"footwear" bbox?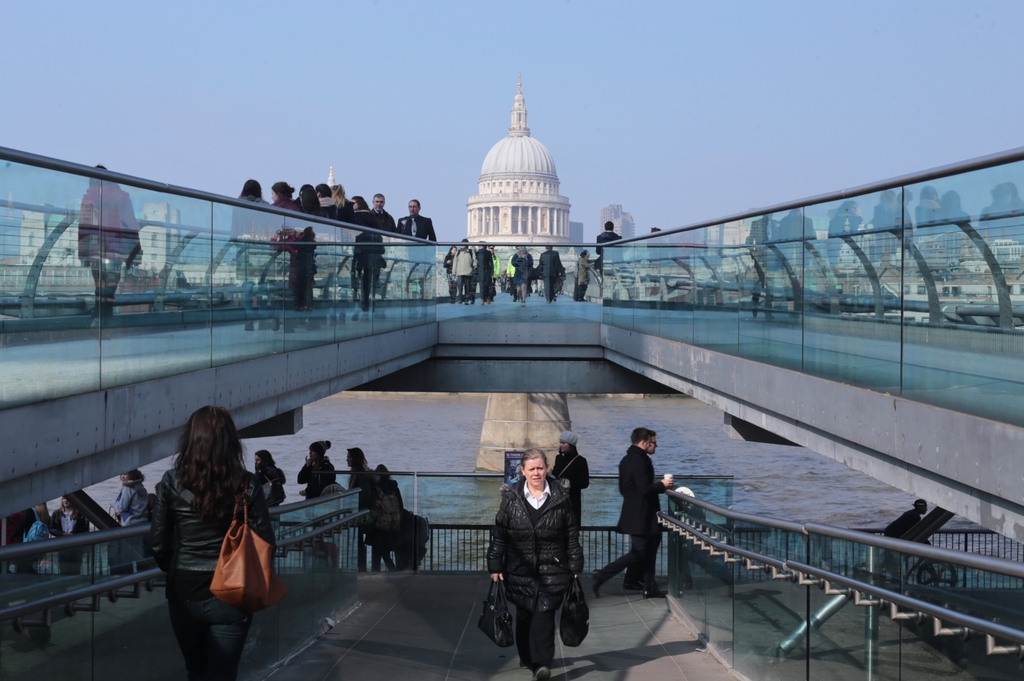
x1=260, y1=318, x2=273, y2=332
